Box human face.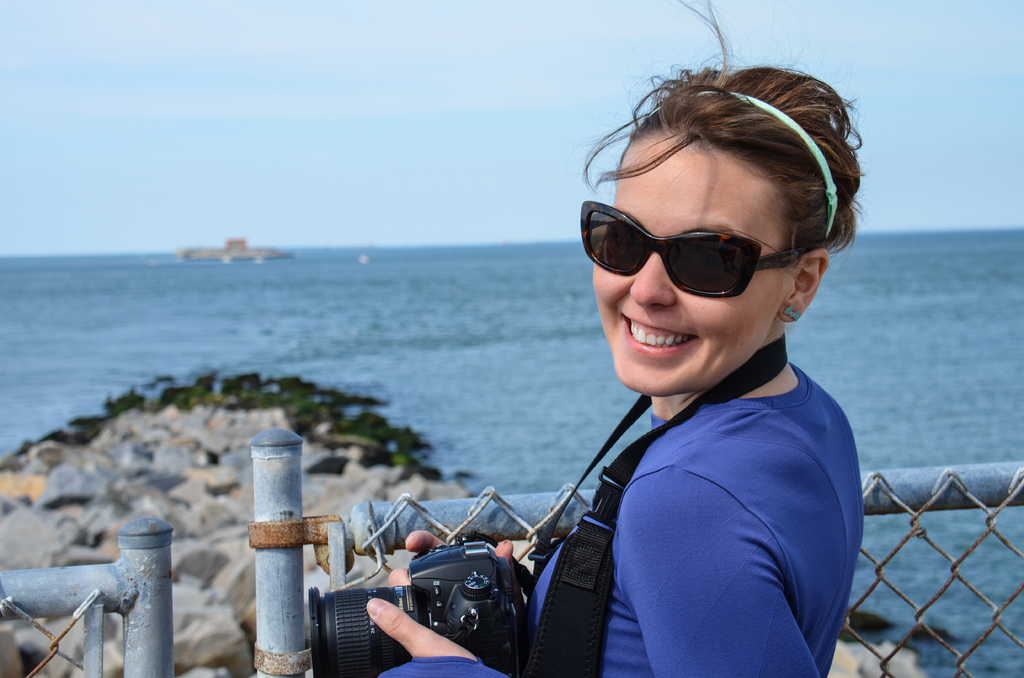
[594,126,779,398].
